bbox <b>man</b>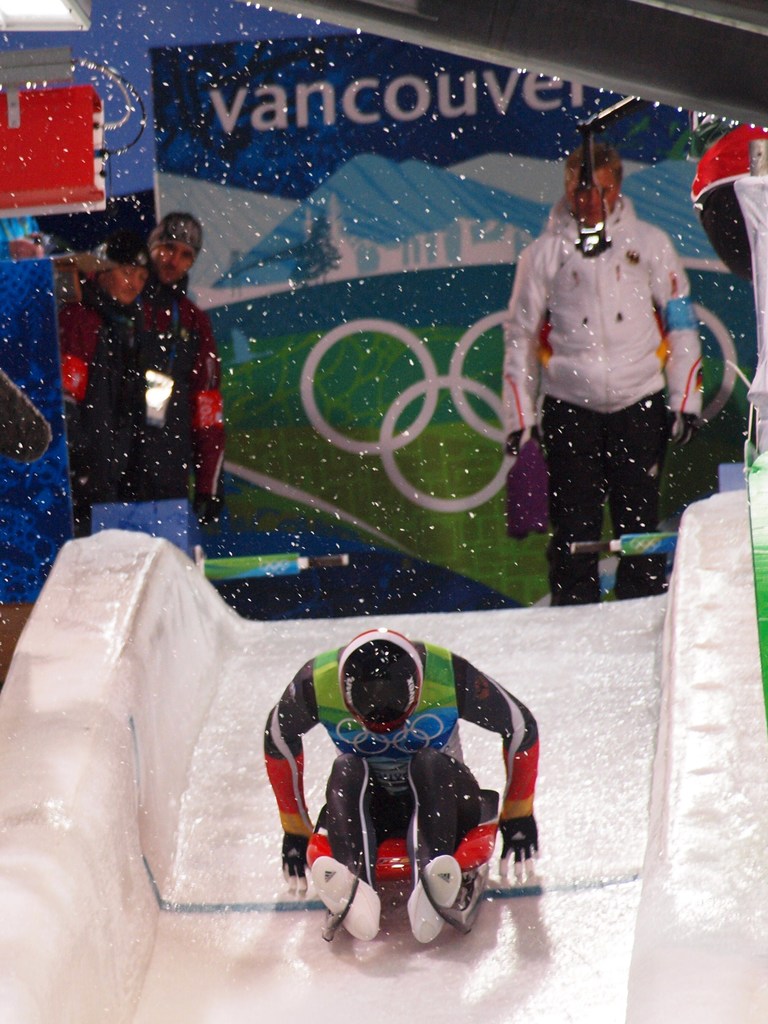
{"left": 257, "top": 624, "right": 549, "bottom": 947}
